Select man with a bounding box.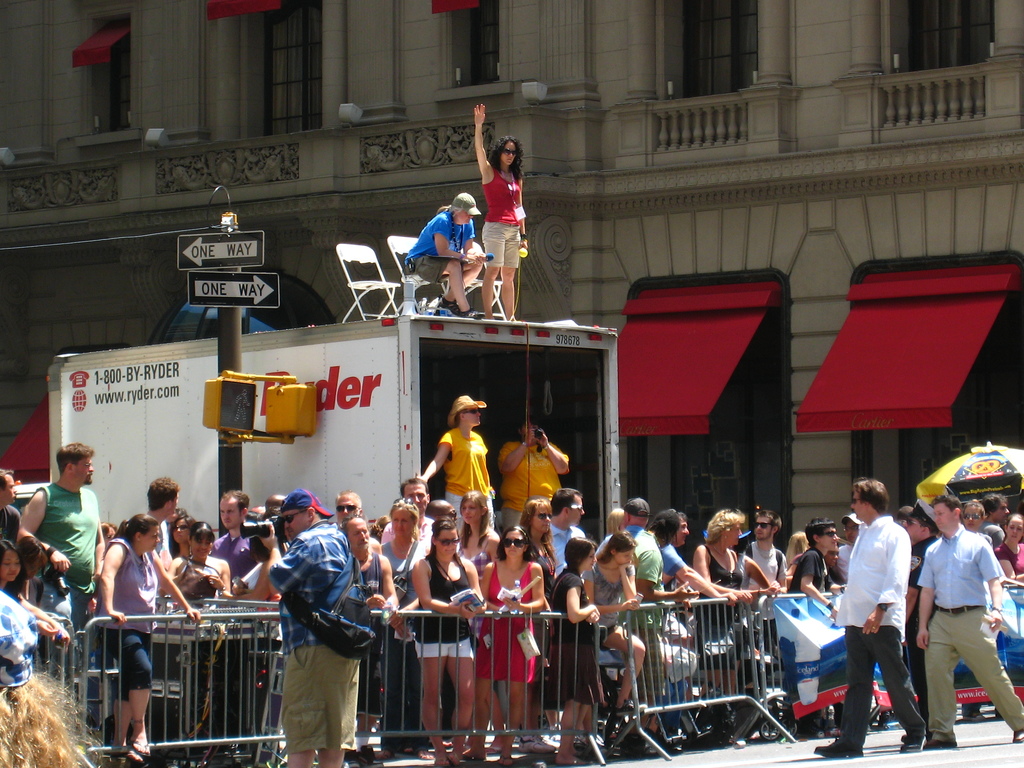
(x1=139, y1=477, x2=181, y2=560).
